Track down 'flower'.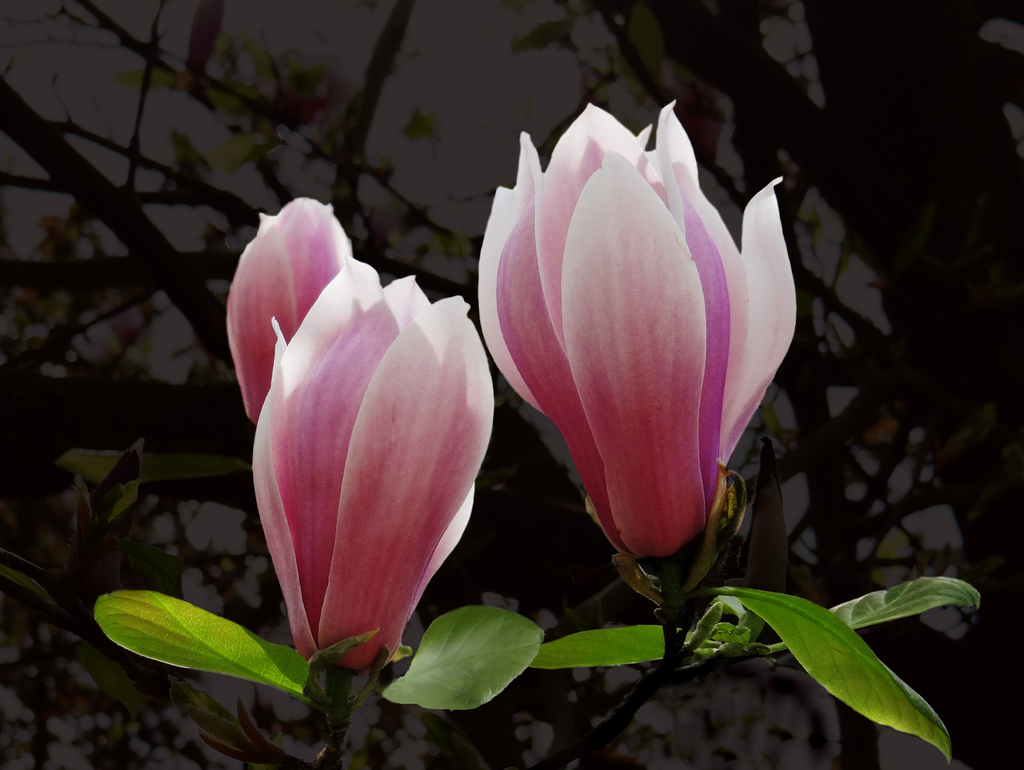
Tracked to {"x1": 221, "y1": 190, "x2": 352, "y2": 422}.
